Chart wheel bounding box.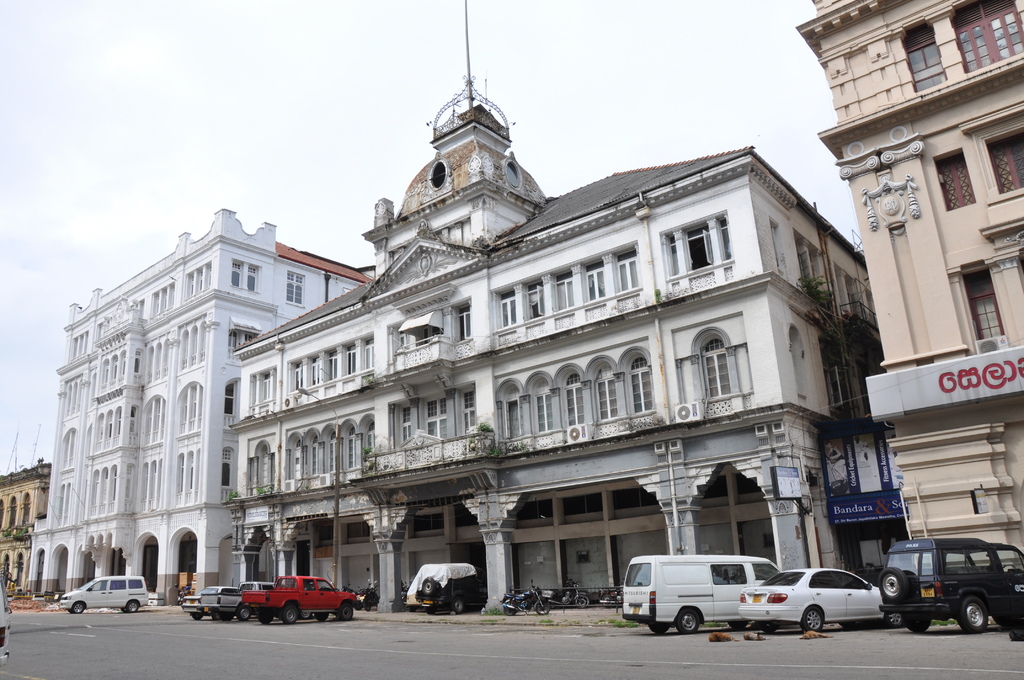
Charted: [left=424, top=576, right=436, bottom=597].
